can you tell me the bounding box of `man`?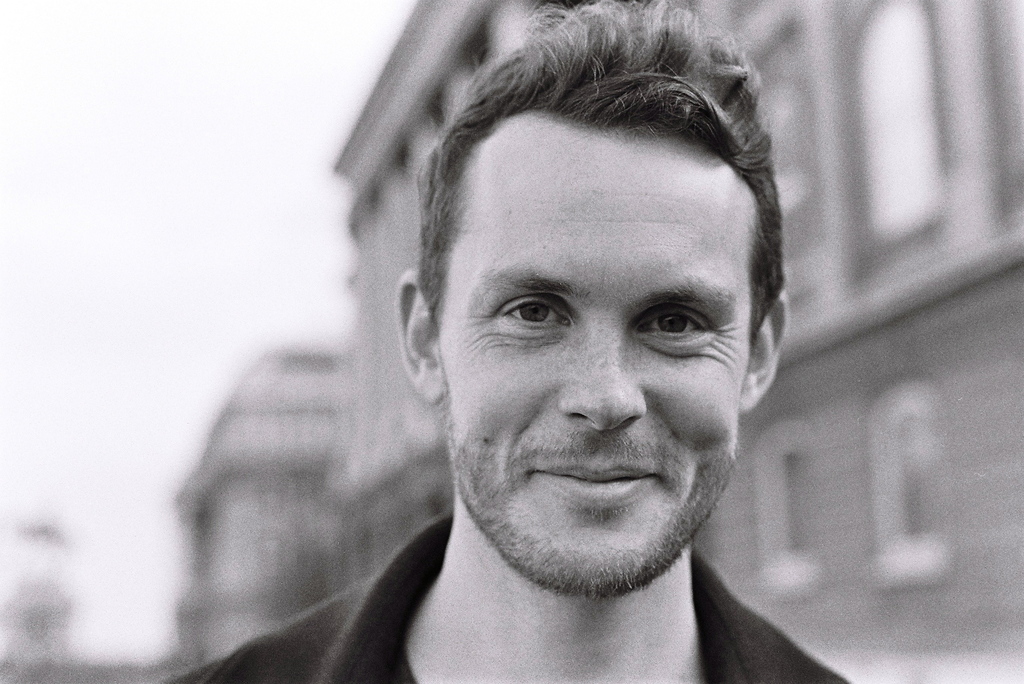
161:0:856:683.
